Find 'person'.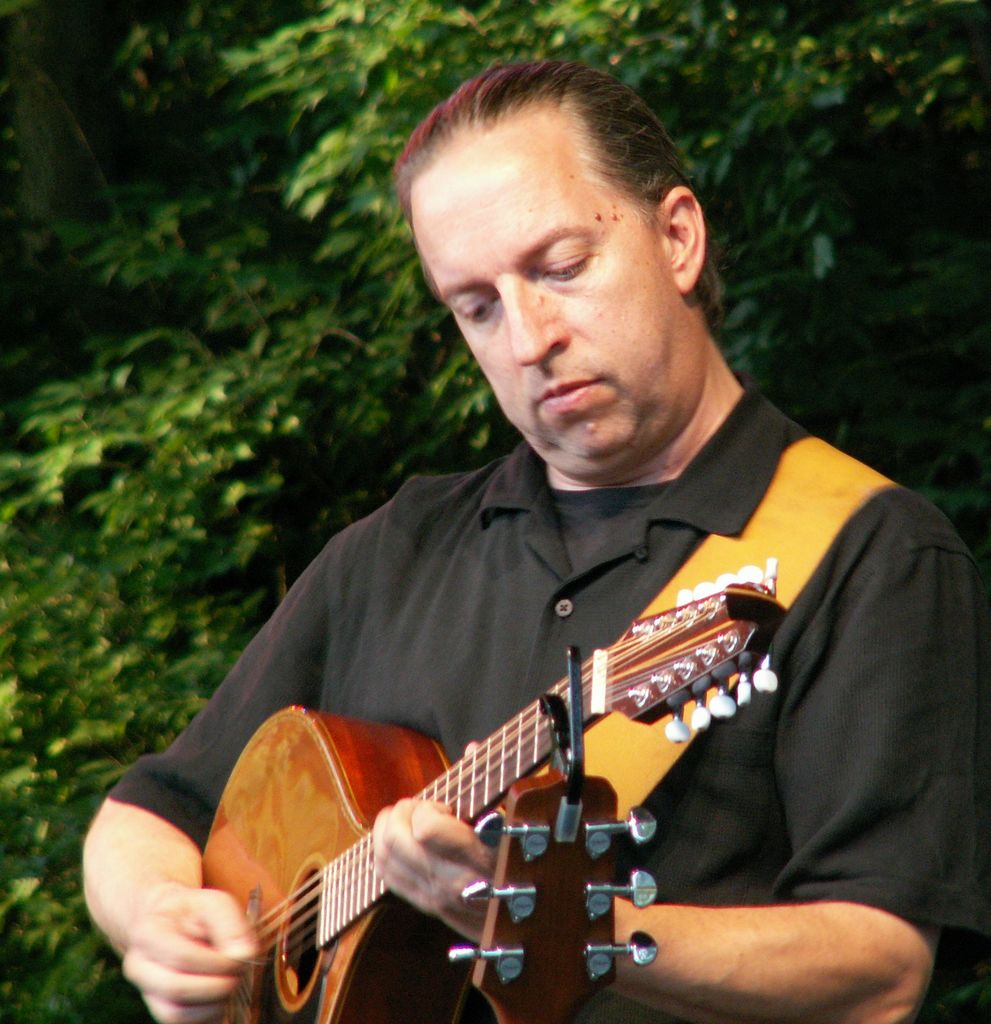
(x1=180, y1=225, x2=886, y2=1023).
